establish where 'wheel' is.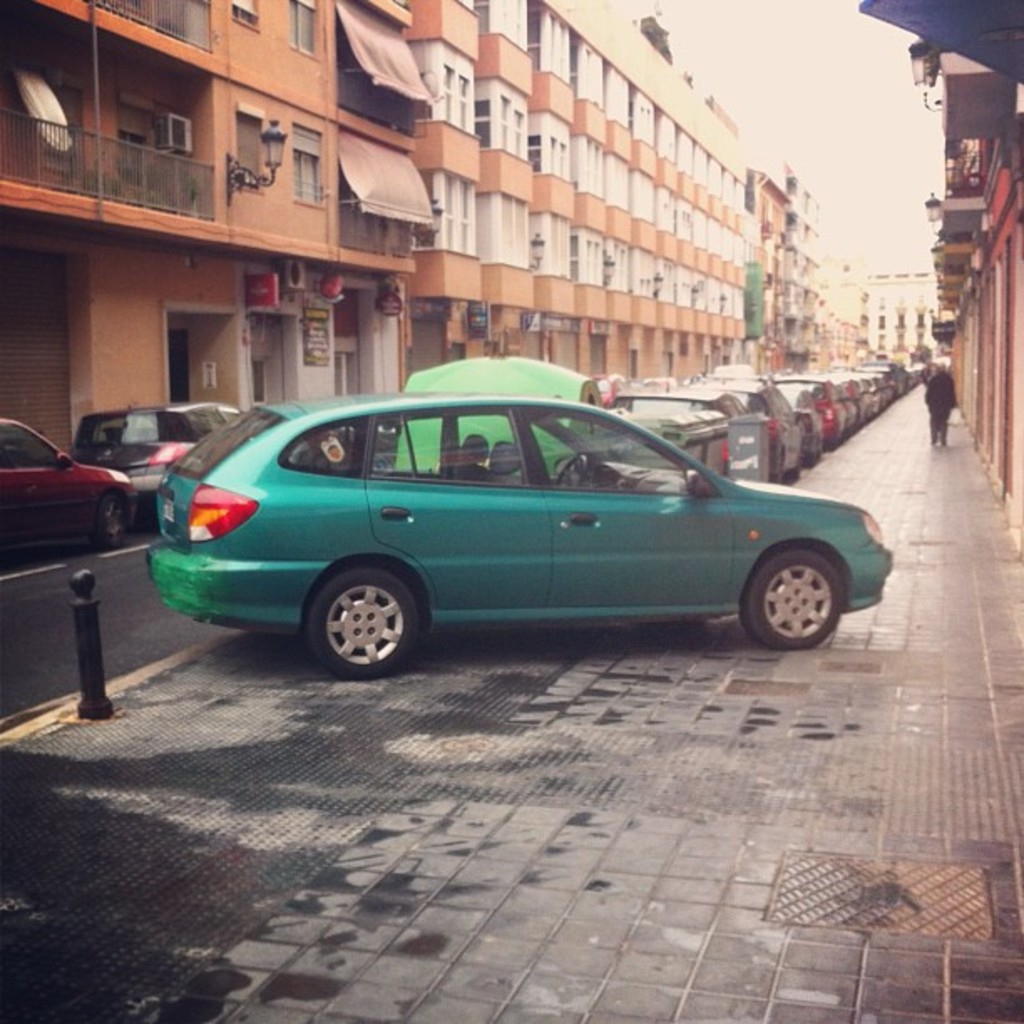
Established at 301/567/430/678.
